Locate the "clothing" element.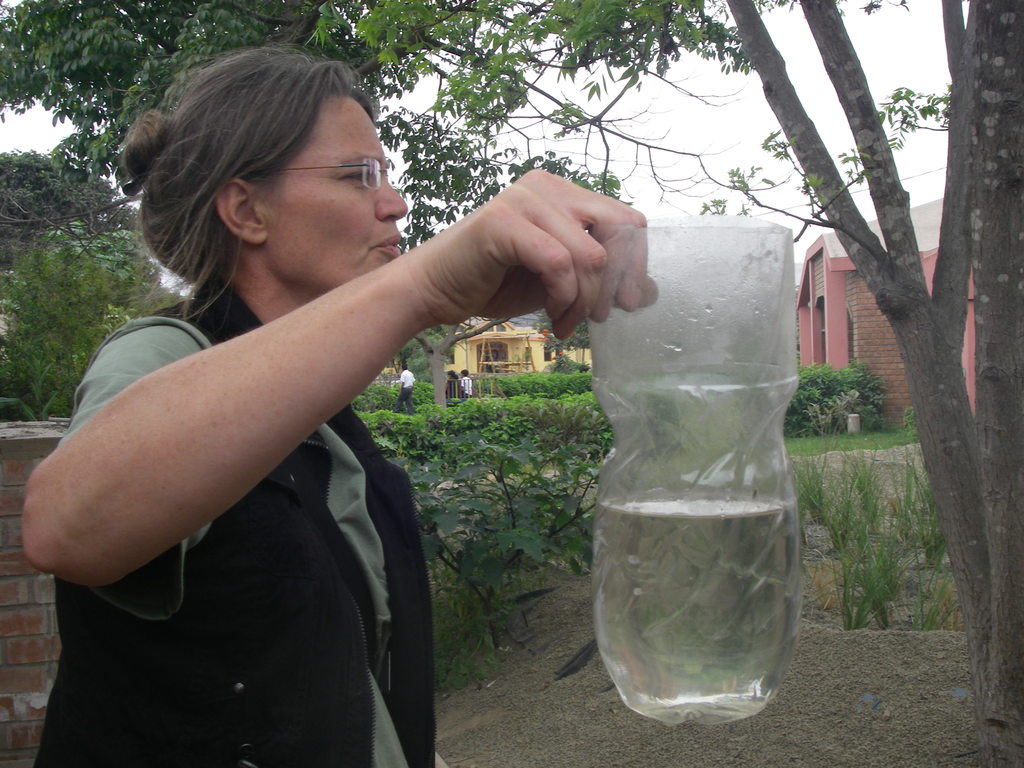
Element bbox: (392,369,416,415).
